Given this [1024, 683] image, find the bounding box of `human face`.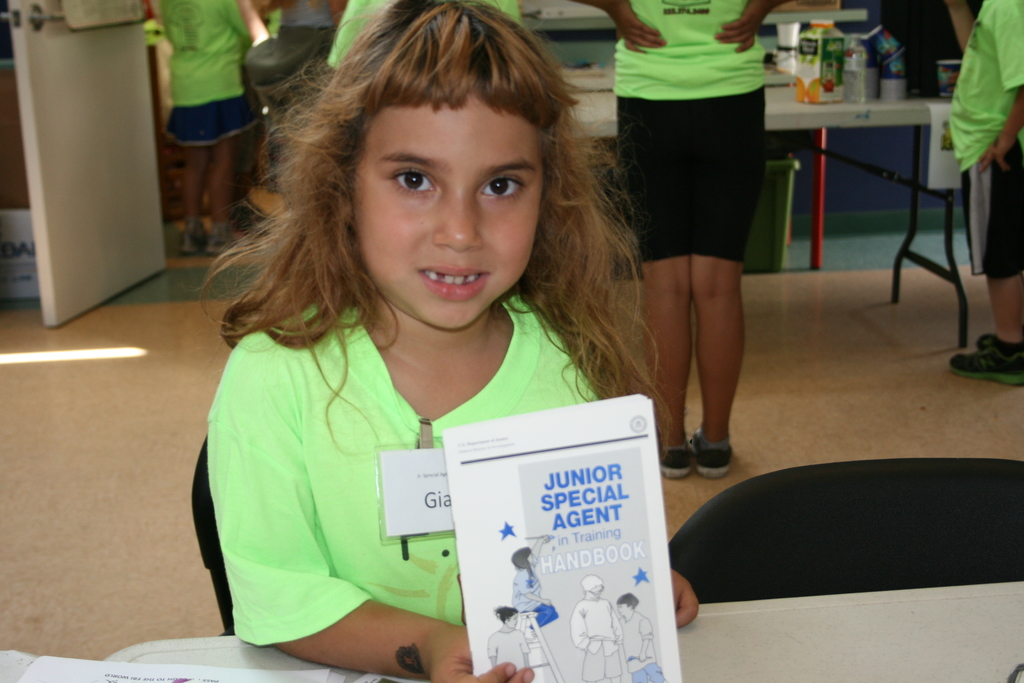
(x1=591, y1=584, x2=604, y2=597).
